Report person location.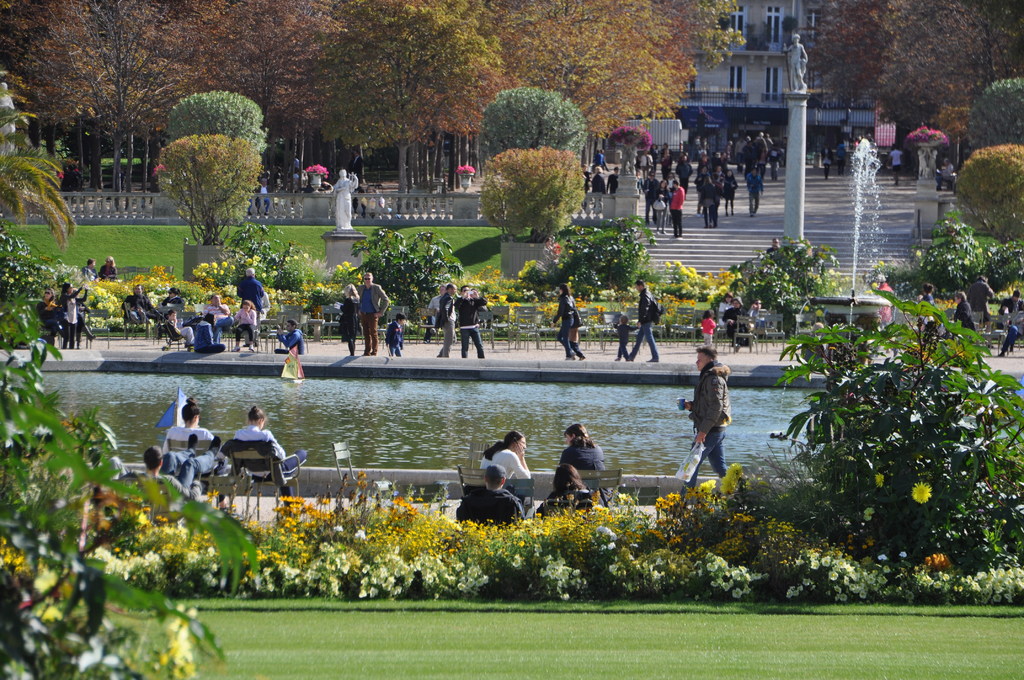
Report: {"left": 721, "top": 295, "right": 749, "bottom": 346}.
